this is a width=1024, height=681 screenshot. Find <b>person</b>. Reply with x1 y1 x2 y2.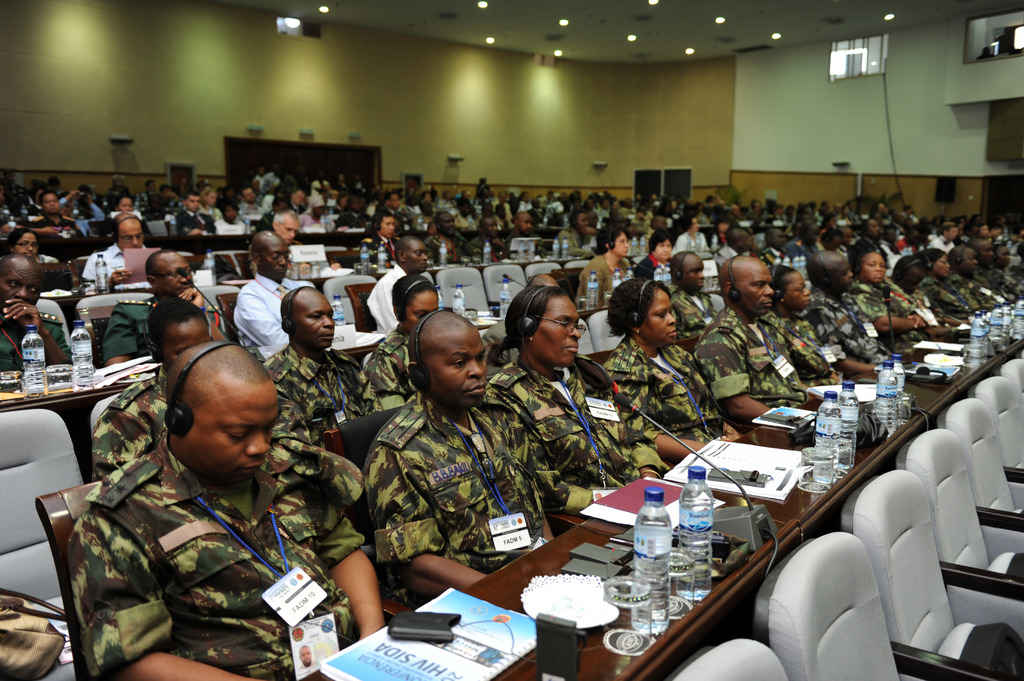
88 211 157 293.
